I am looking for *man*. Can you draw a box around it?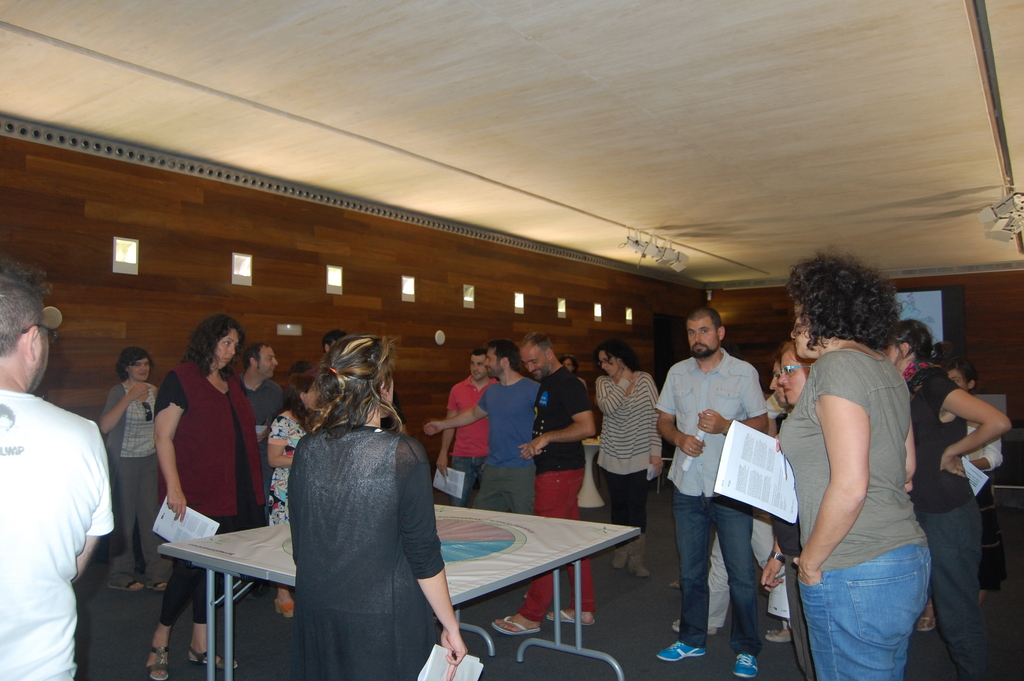
Sure, the bounding box is (left=424, top=341, right=540, bottom=518).
